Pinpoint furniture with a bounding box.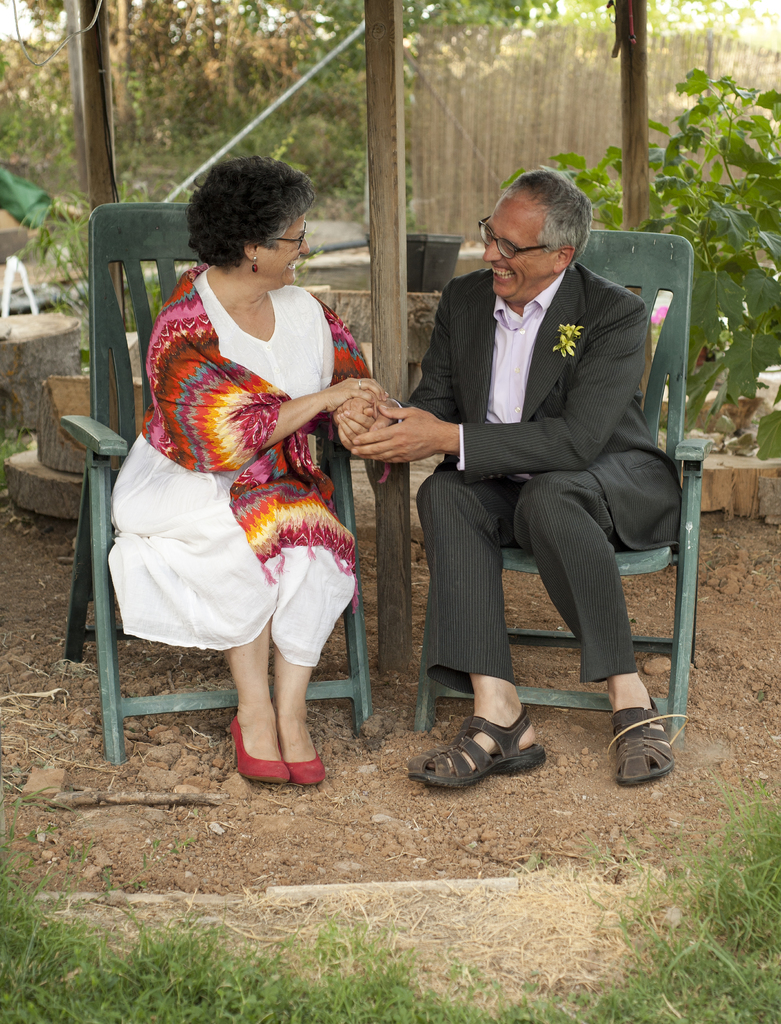
pyautogui.locateOnScreen(64, 200, 376, 767).
